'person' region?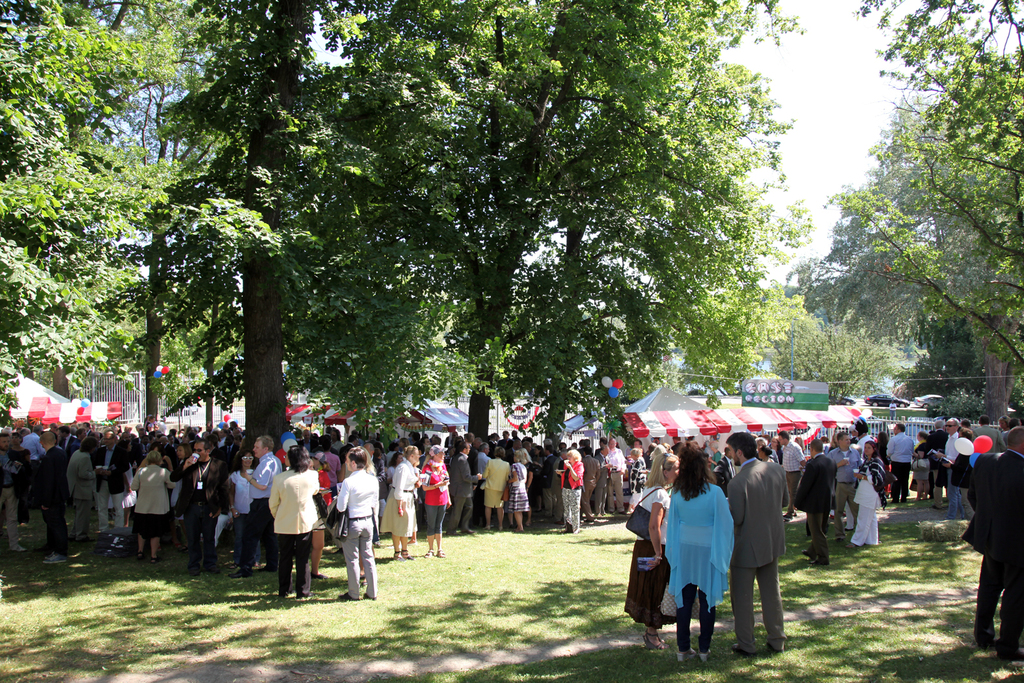
(left=330, top=430, right=344, bottom=453)
